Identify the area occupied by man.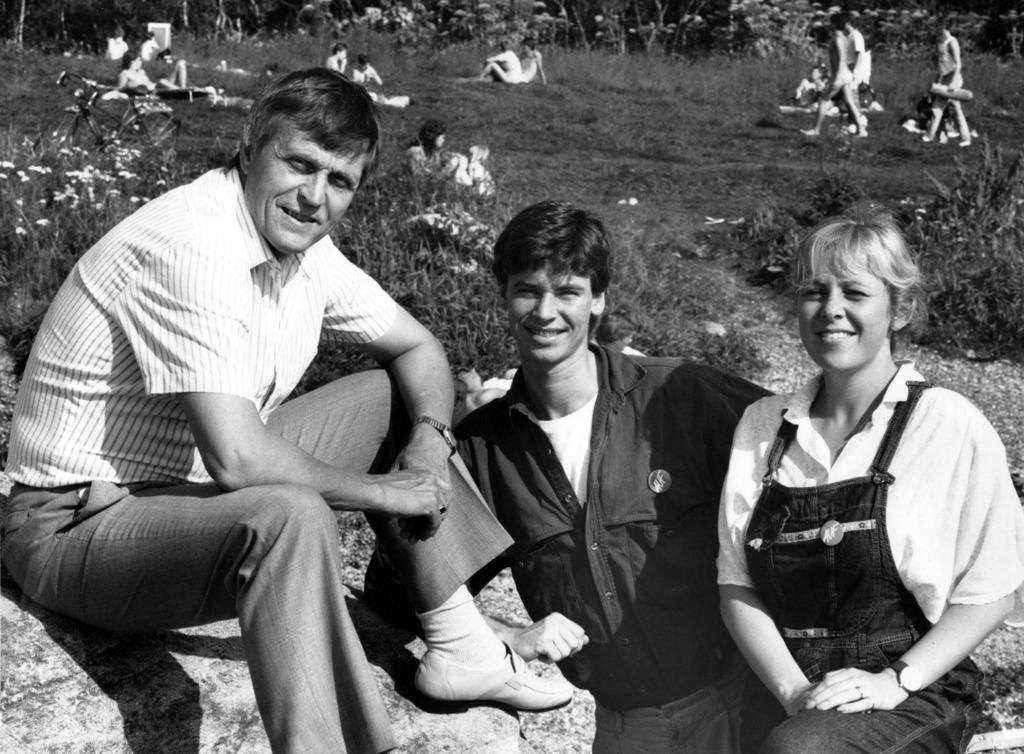
Area: bbox(28, 68, 474, 733).
